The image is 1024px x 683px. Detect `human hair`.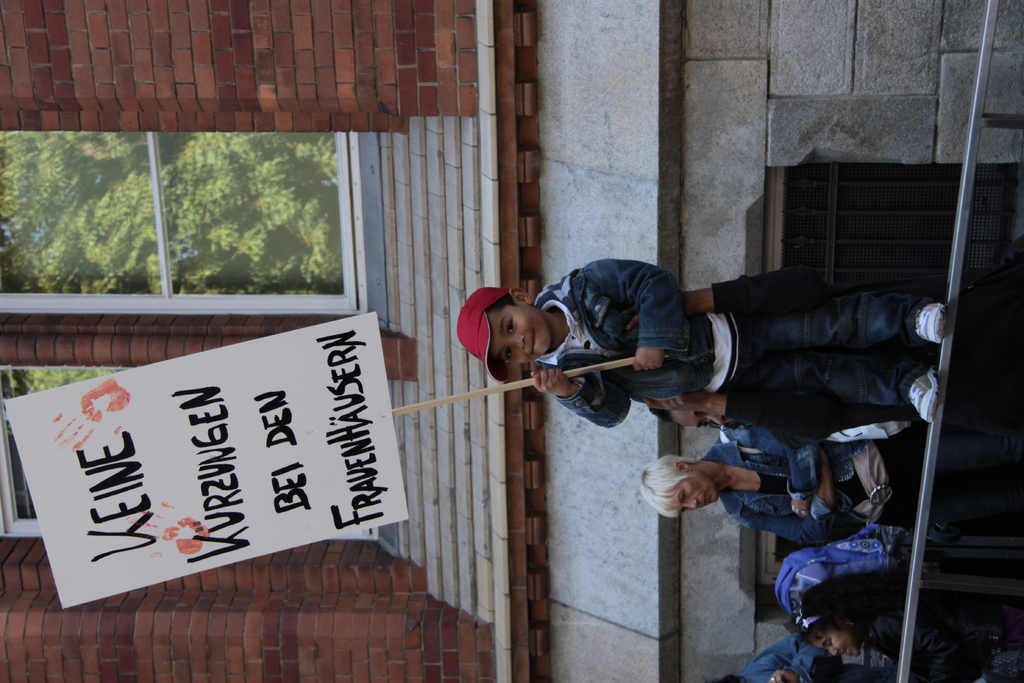
Detection: [x1=487, y1=292, x2=516, y2=310].
